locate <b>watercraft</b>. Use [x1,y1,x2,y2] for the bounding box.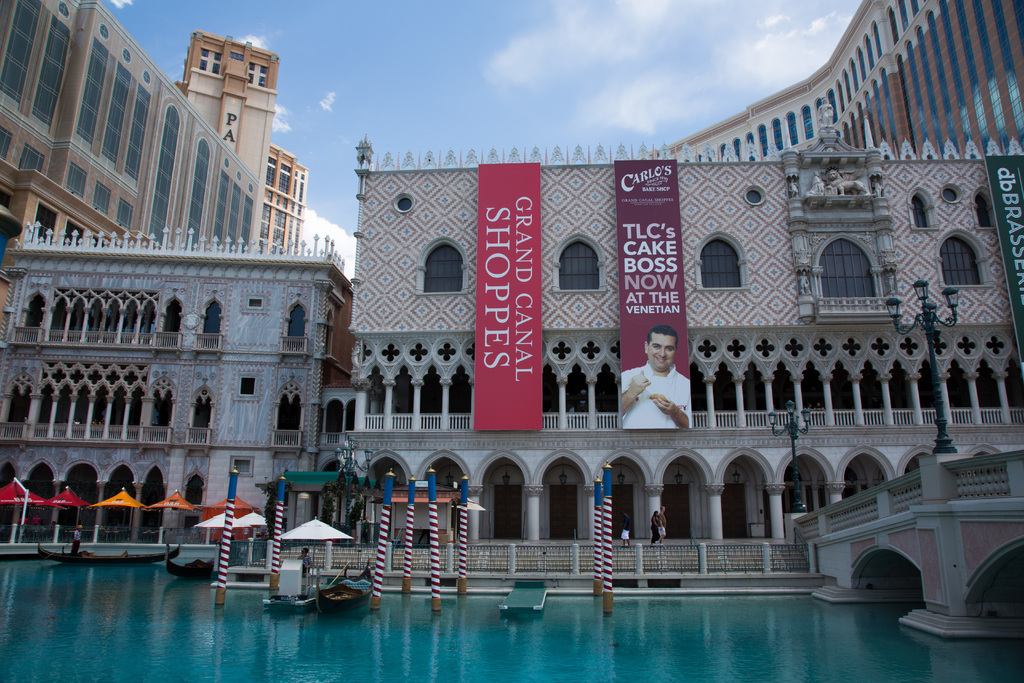
[167,547,213,577].
